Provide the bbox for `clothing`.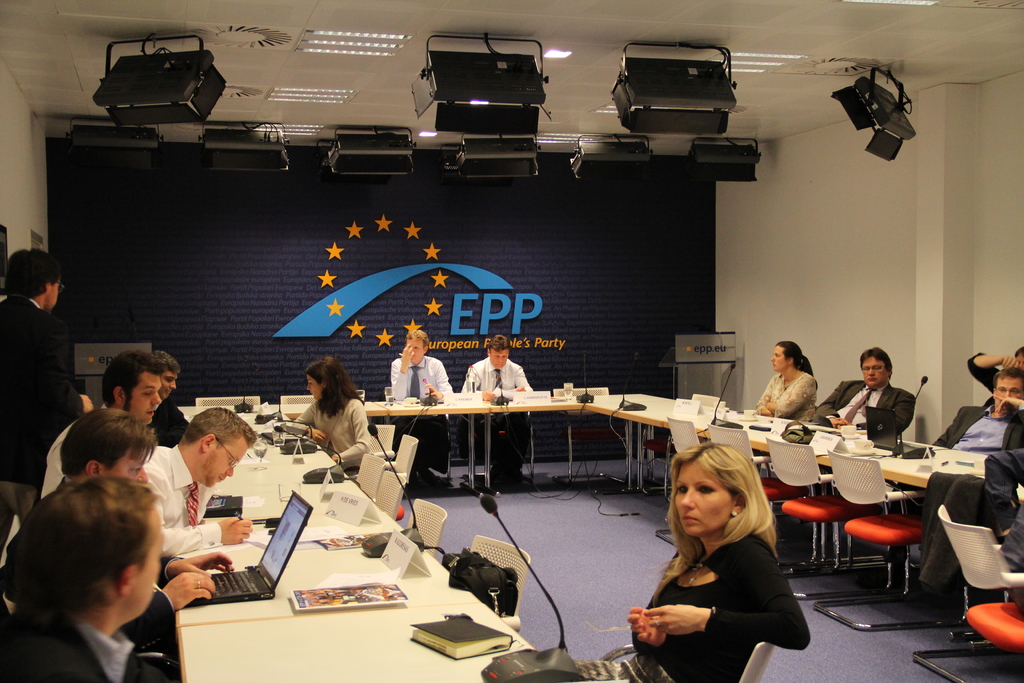
bbox(388, 358, 454, 475).
